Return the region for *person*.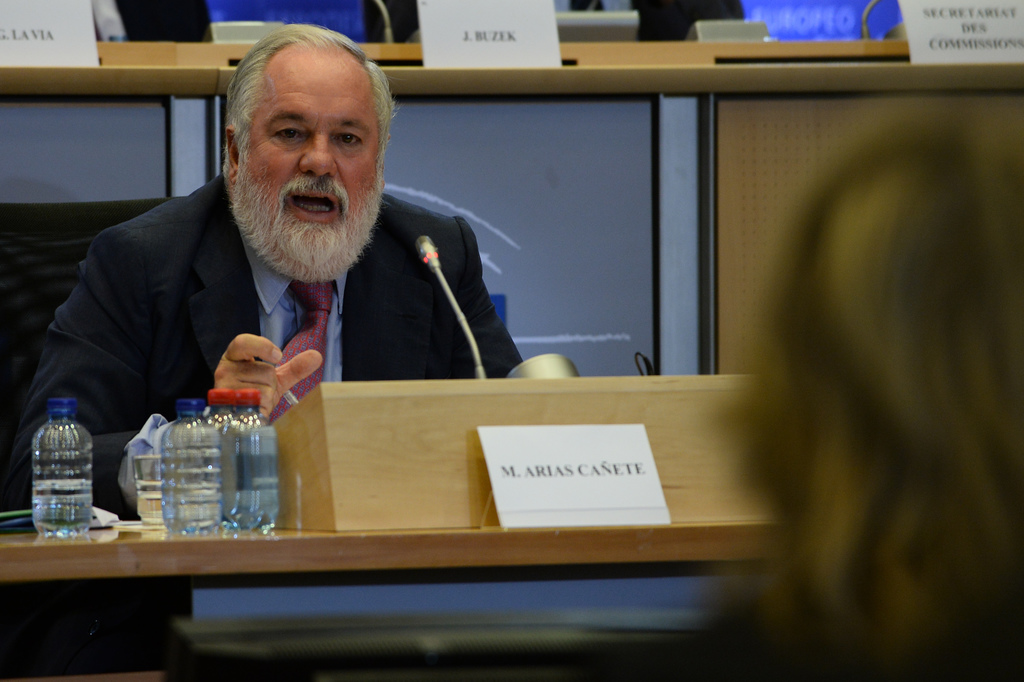
box=[640, 111, 1023, 681].
